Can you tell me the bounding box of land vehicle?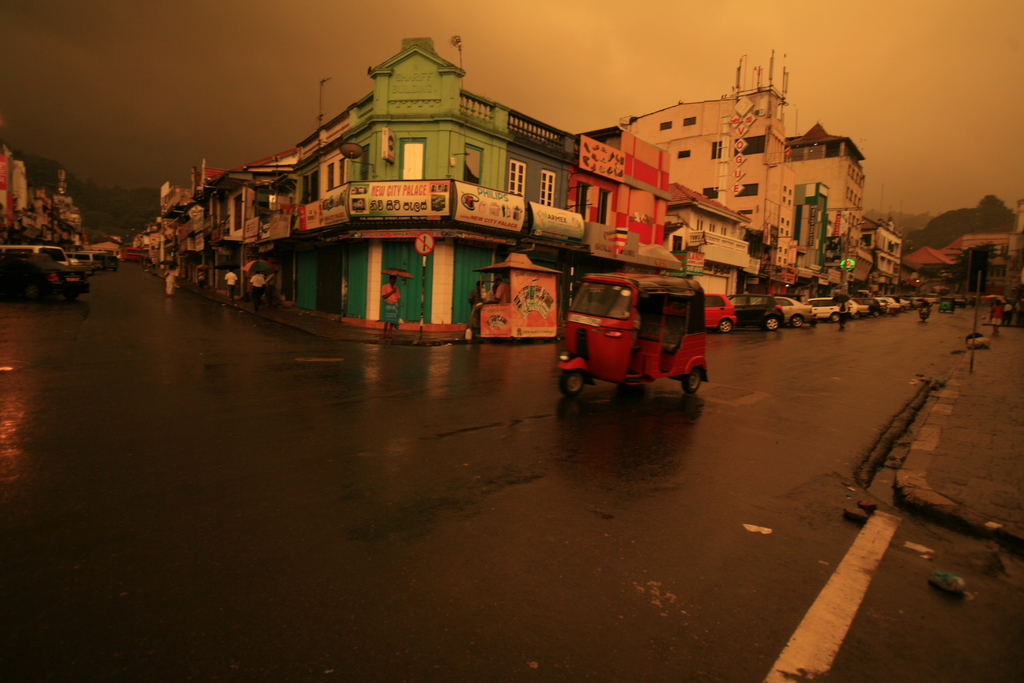
560, 251, 723, 401.
